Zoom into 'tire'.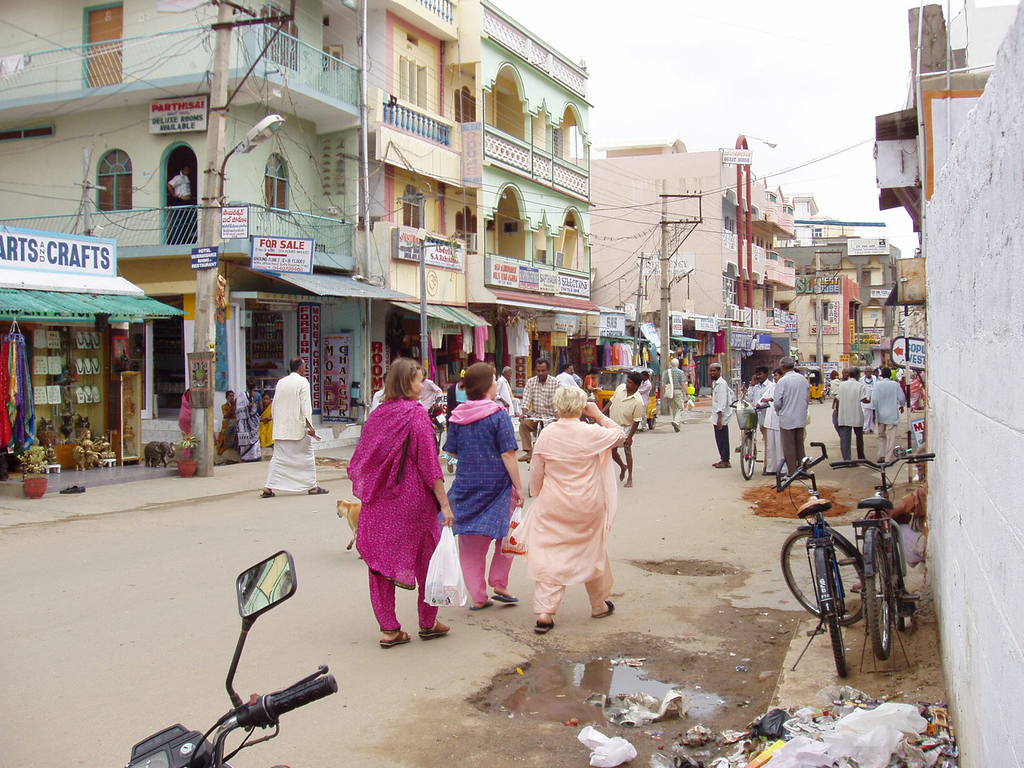
Zoom target: (left=647, top=415, right=655, bottom=429).
